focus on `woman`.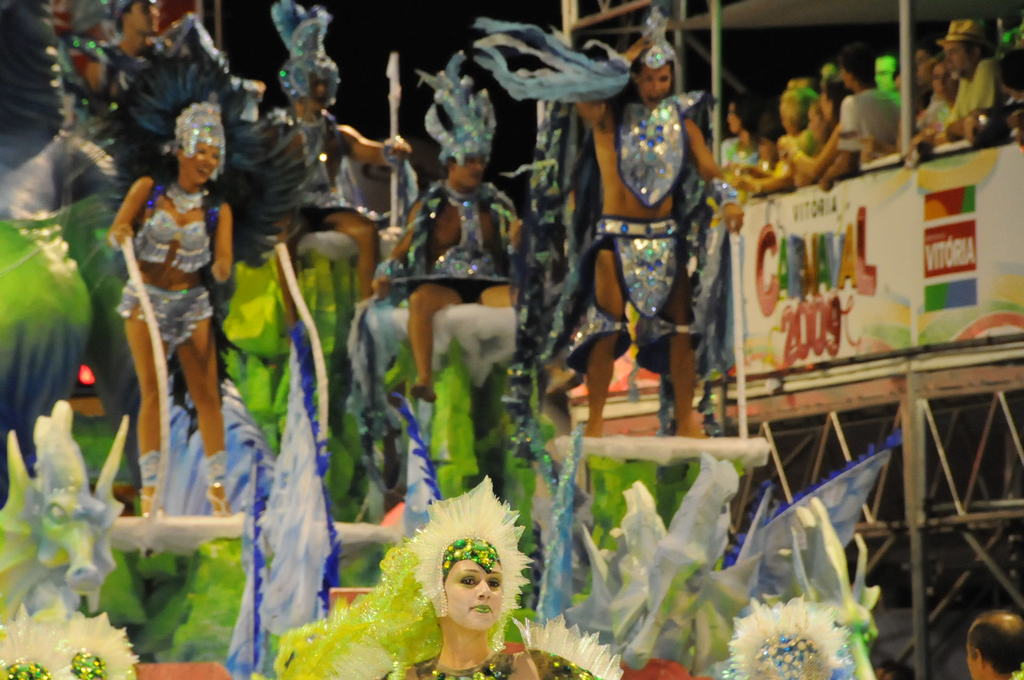
Focused at region(806, 72, 868, 180).
